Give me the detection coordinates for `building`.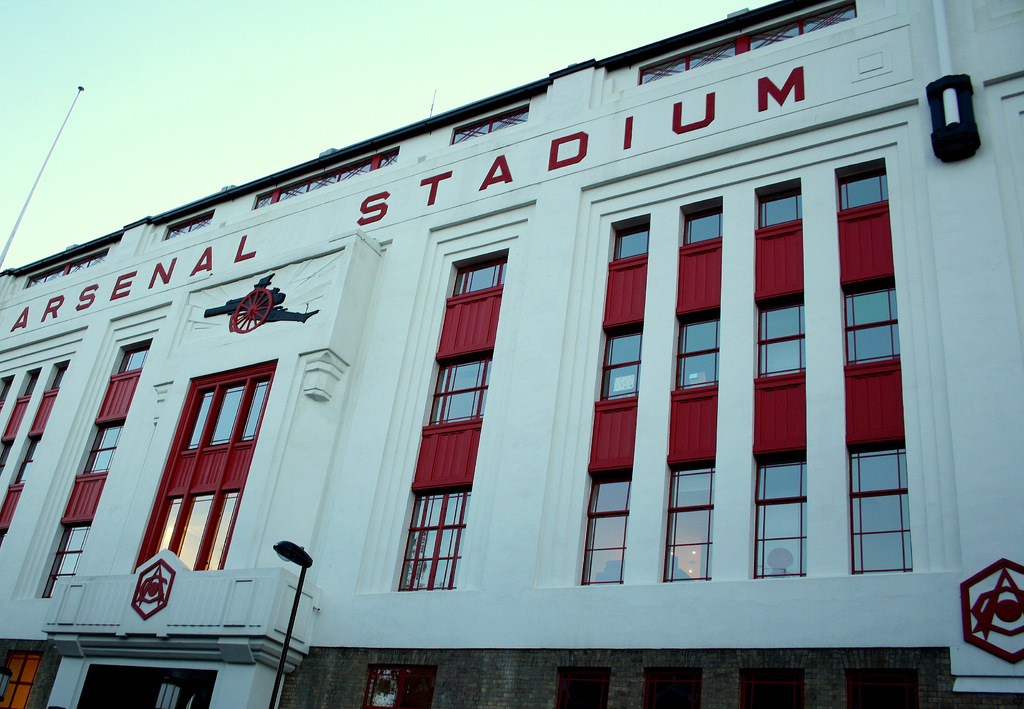
(0, 0, 1023, 708).
